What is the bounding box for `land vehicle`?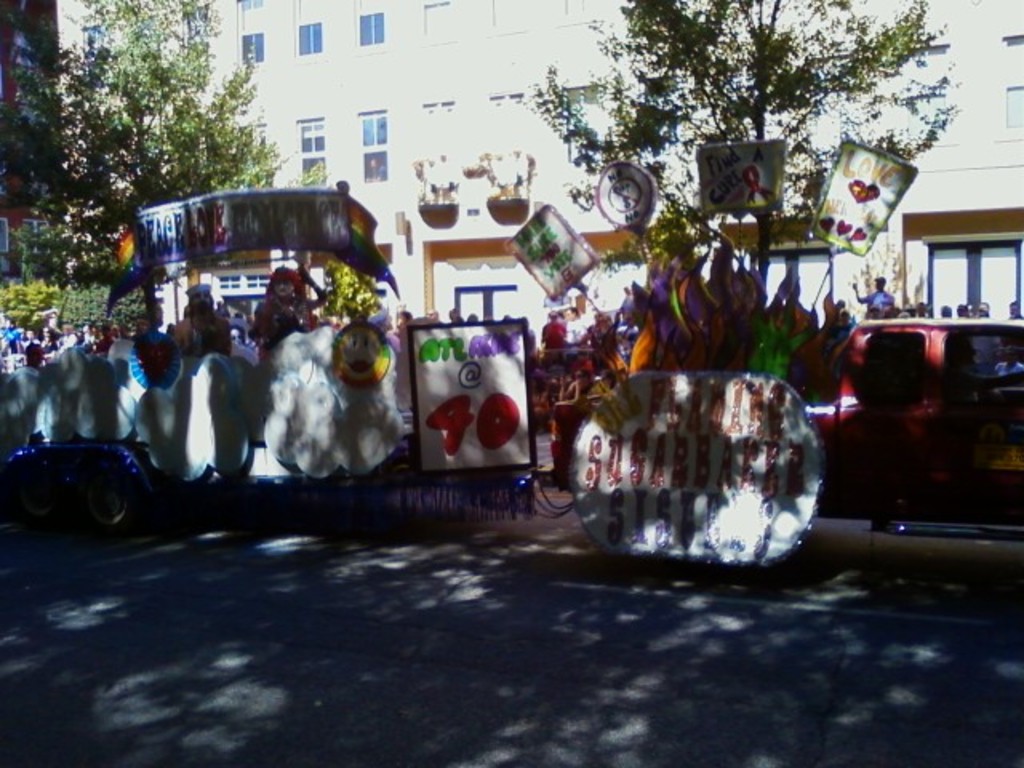
<box>814,314,1022,509</box>.
